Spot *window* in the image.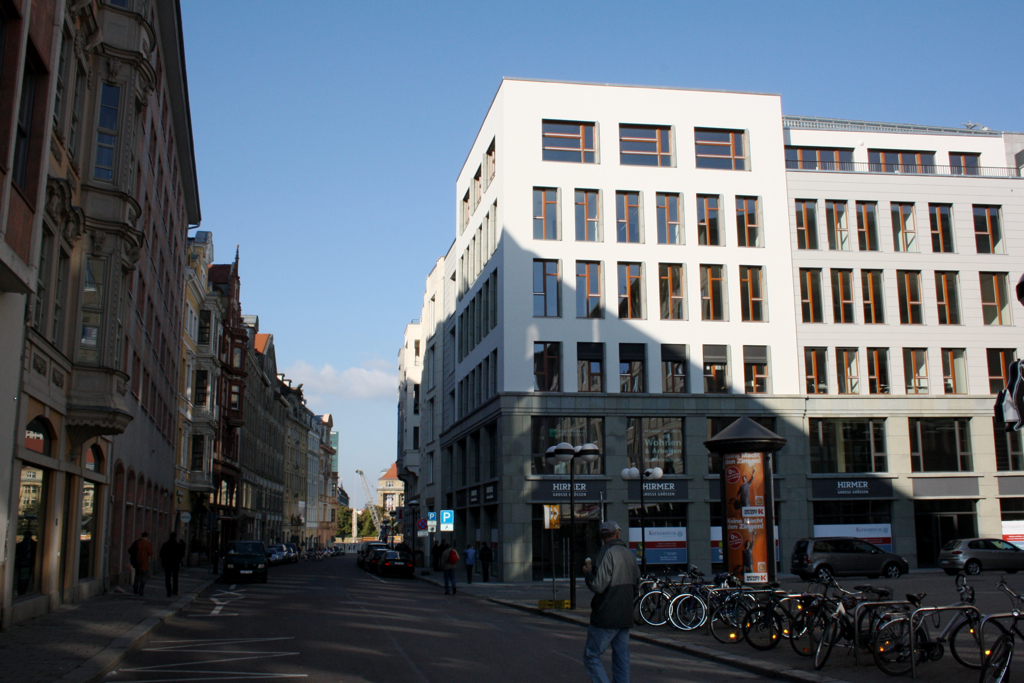
*window* found at {"x1": 570, "y1": 258, "x2": 598, "y2": 320}.
